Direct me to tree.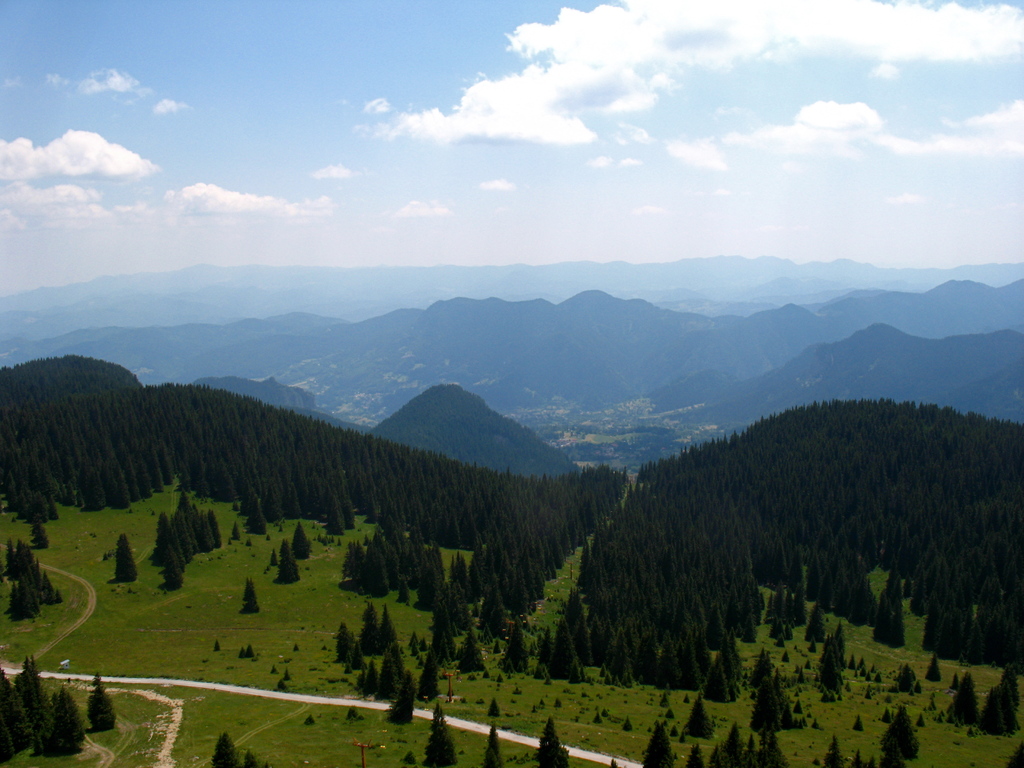
Direction: 379/595/406/669.
